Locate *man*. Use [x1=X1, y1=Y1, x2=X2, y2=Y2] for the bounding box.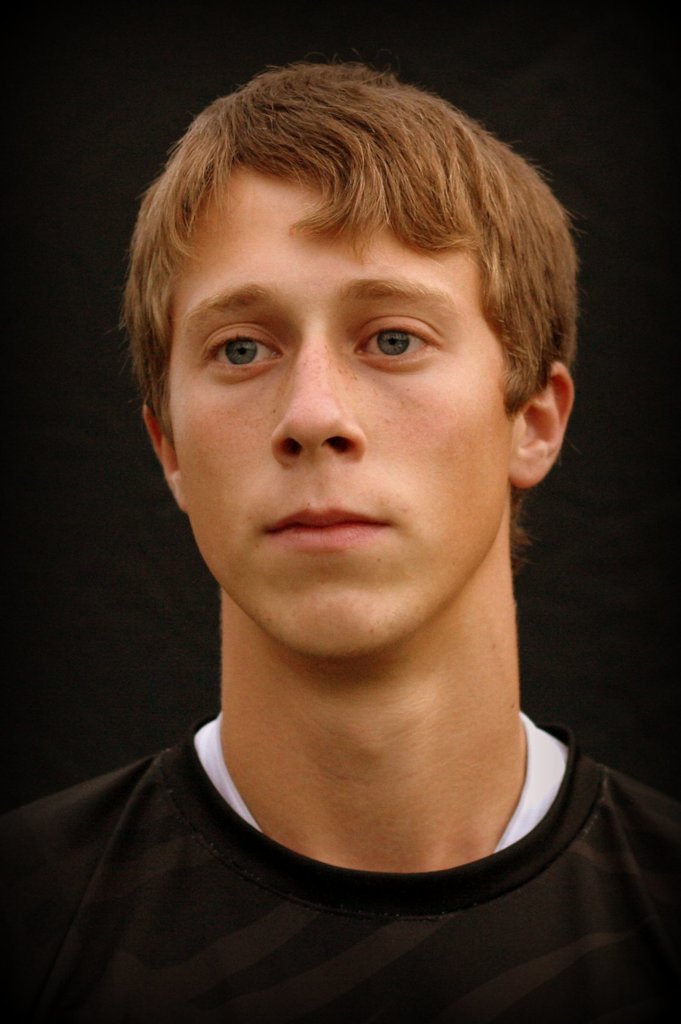
[x1=0, y1=53, x2=680, y2=1023].
